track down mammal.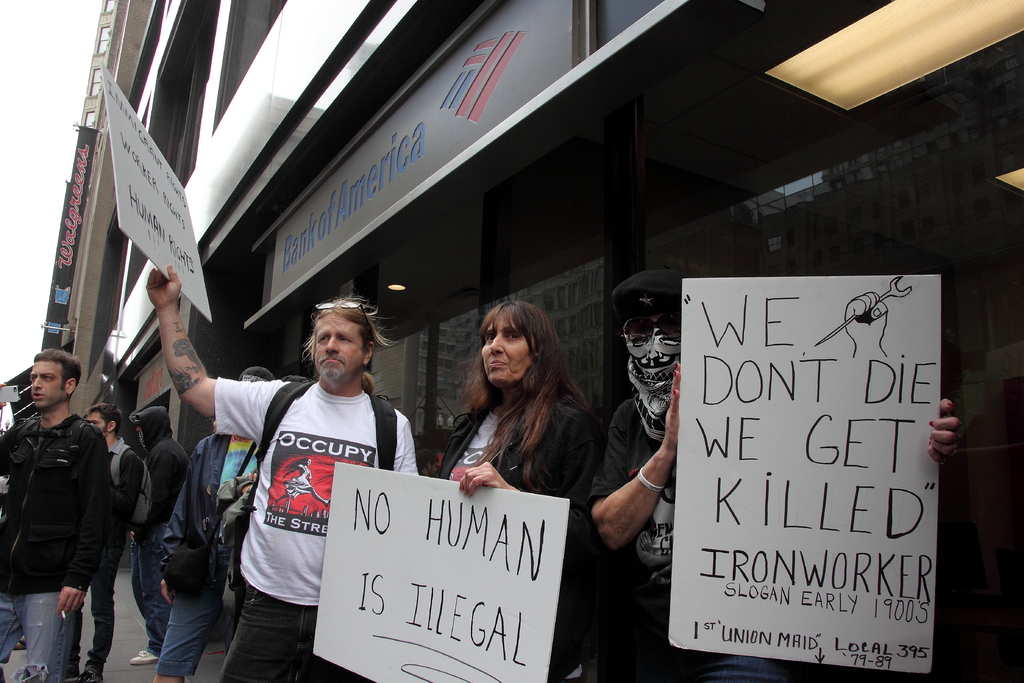
Tracked to BBox(139, 262, 420, 682).
